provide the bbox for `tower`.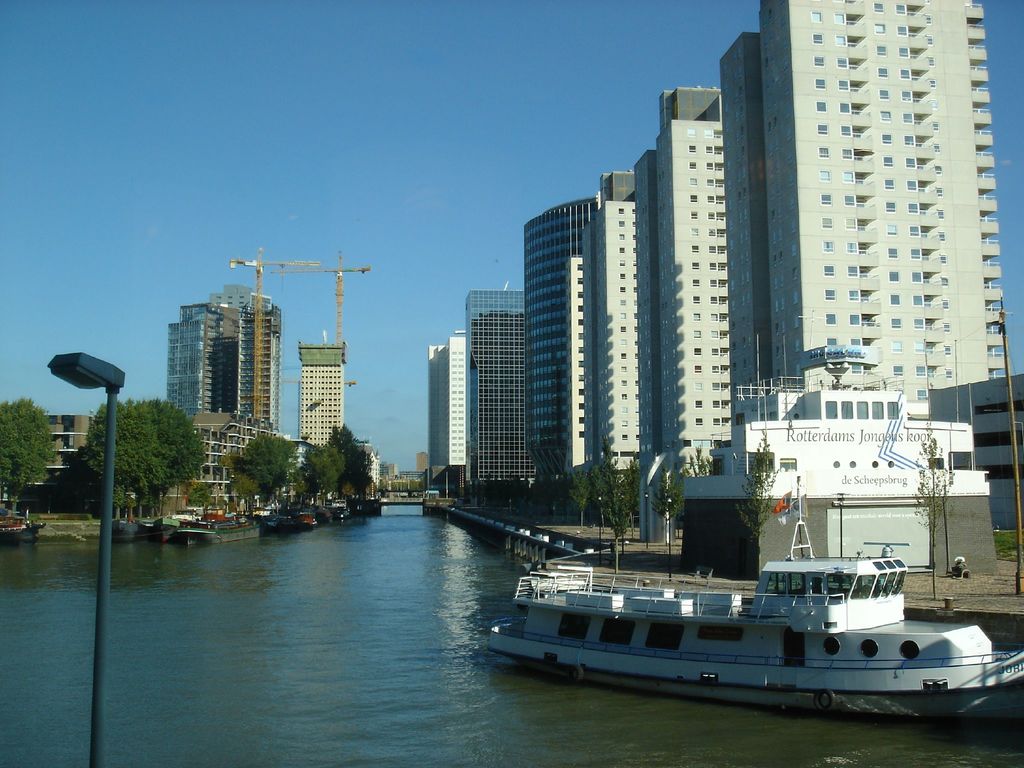
{"x1": 269, "y1": 253, "x2": 367, "y2": 448}.
